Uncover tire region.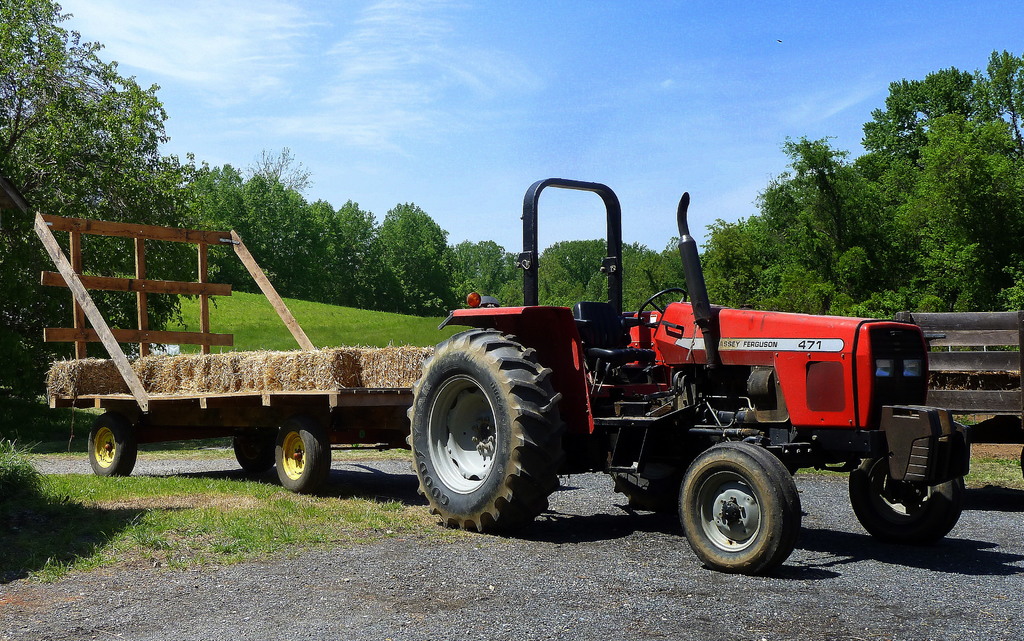
Uncovered: bbox=(677, 439, 802, 580).
